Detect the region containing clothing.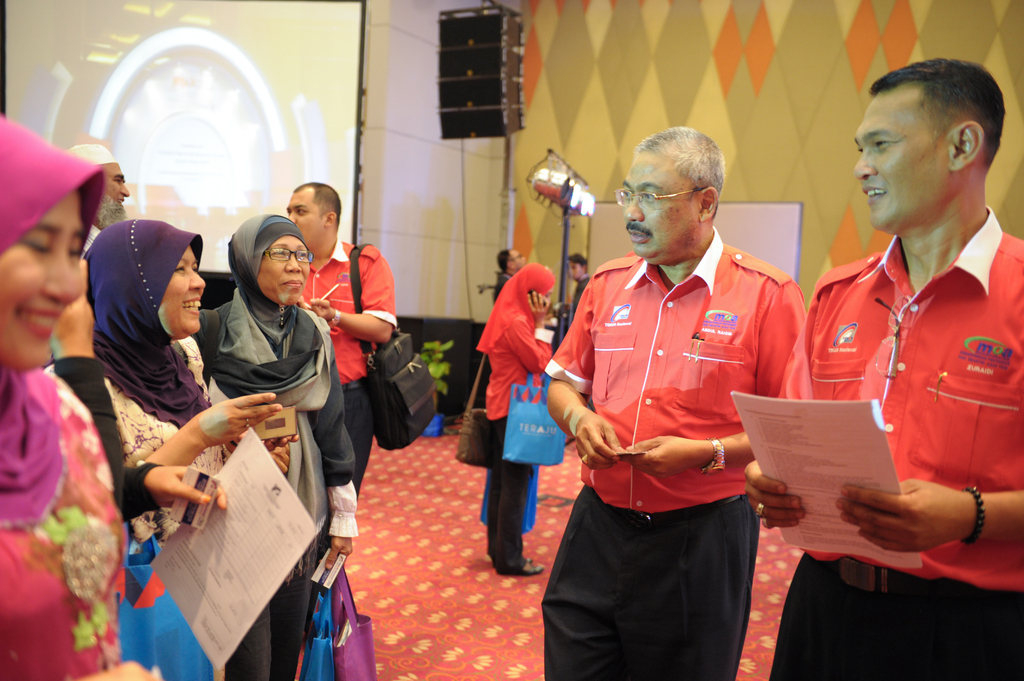
0,109,124,680.
